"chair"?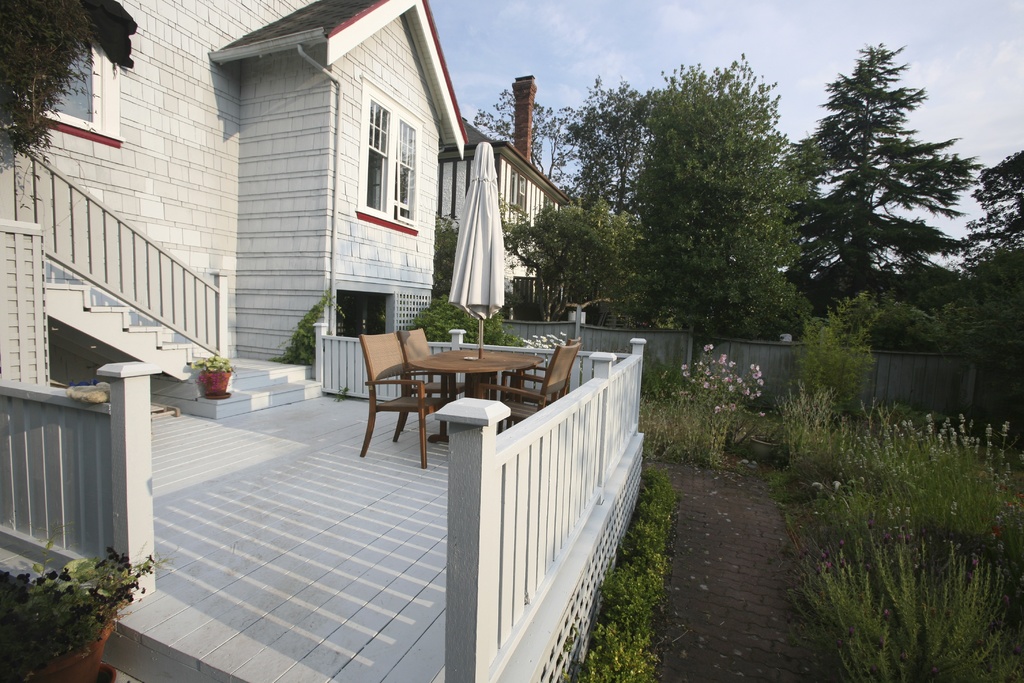
crop(352, 335, 432, 456)
